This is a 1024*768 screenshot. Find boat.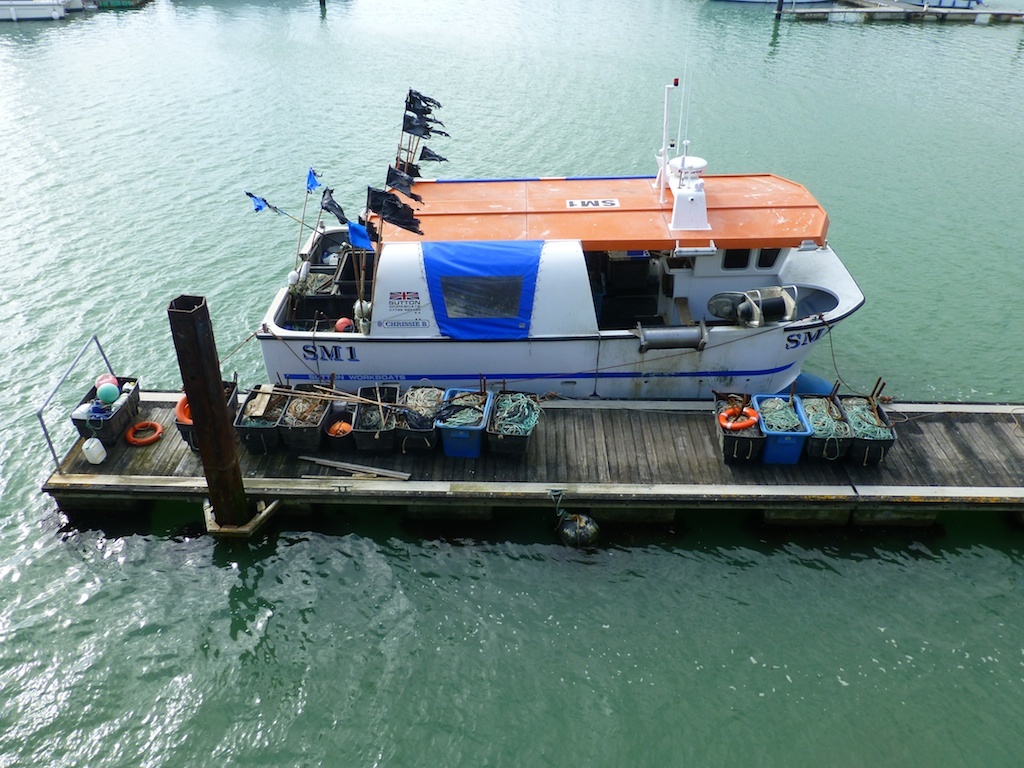
Bounding box: {"left": 0, "top": 0, "right": 103, "bottom": 22}.
